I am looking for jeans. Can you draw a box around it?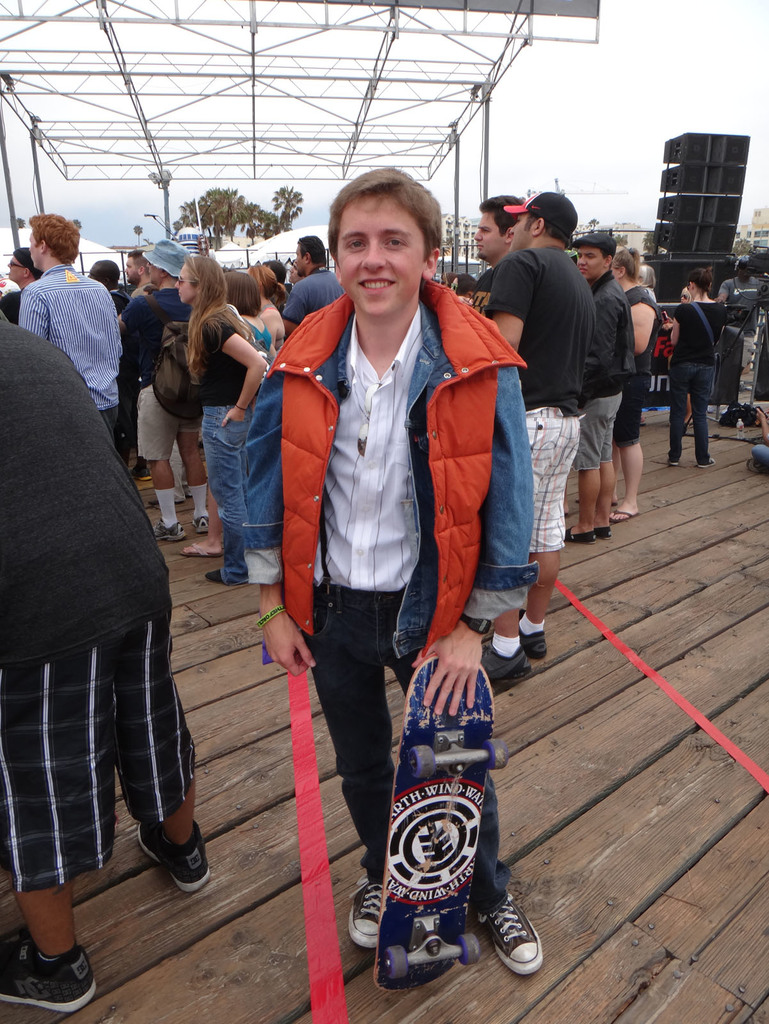
Sure, the bounding box is rect(202, 404, 247, 586).
